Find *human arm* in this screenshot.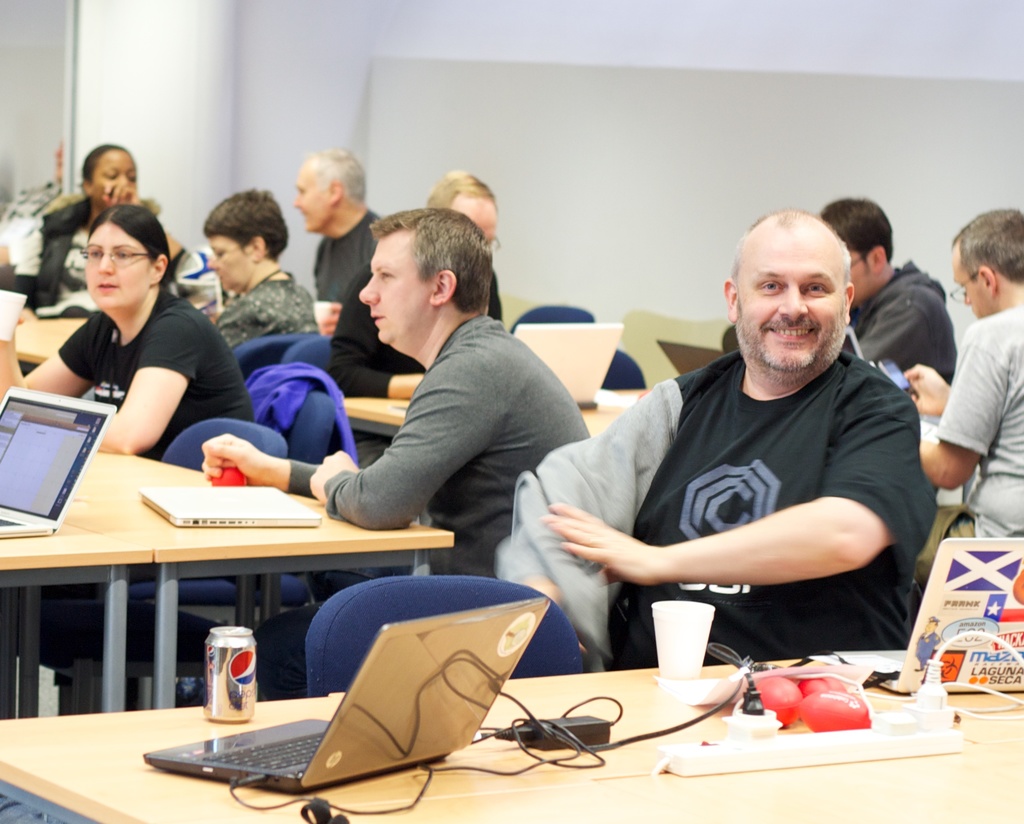
The bounding box for *human arm* is region(916, 321, 1007, 487).
